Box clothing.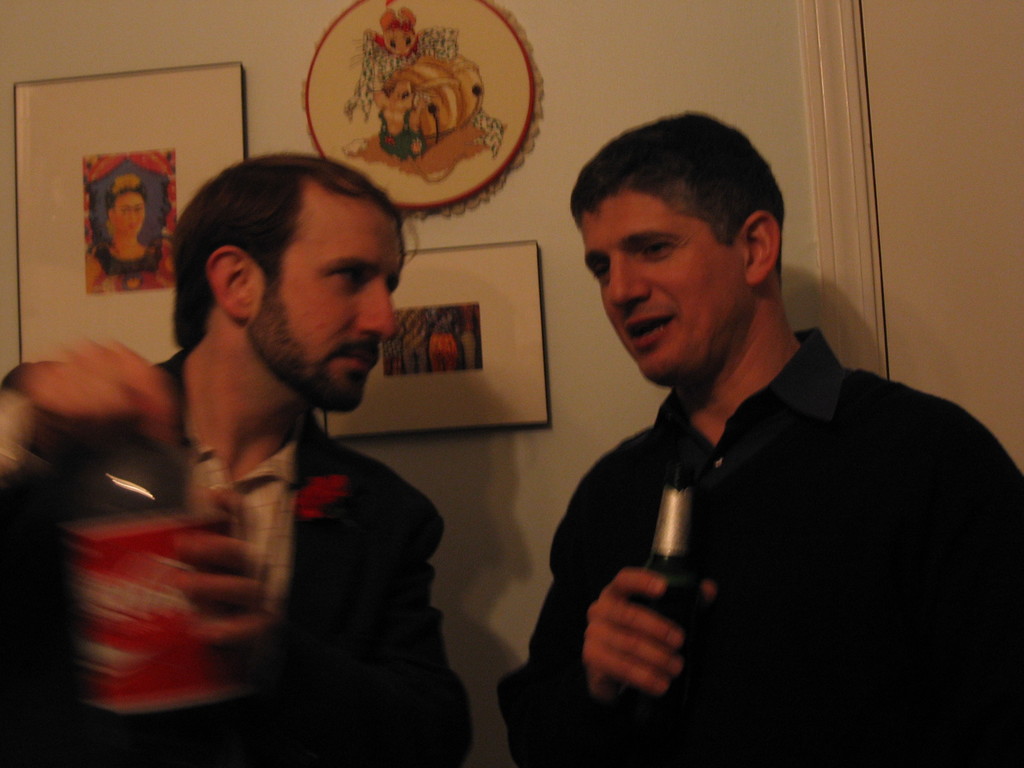
522/289/998/736.
